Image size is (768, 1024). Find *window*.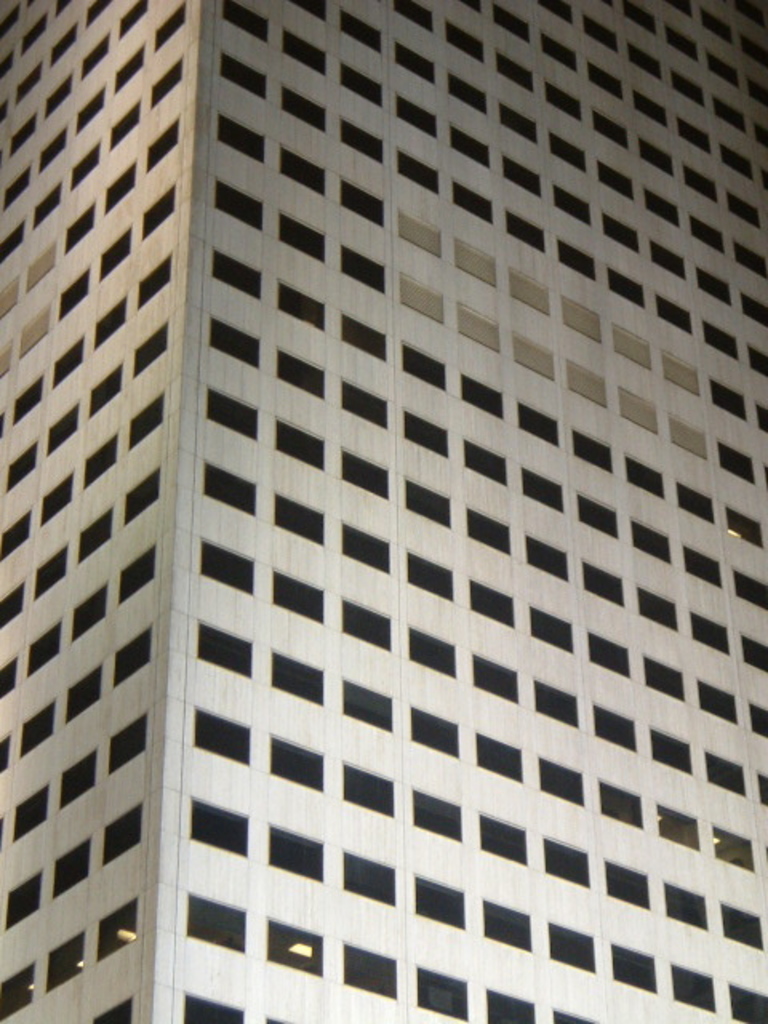
region(213, 242, 262, 299).
